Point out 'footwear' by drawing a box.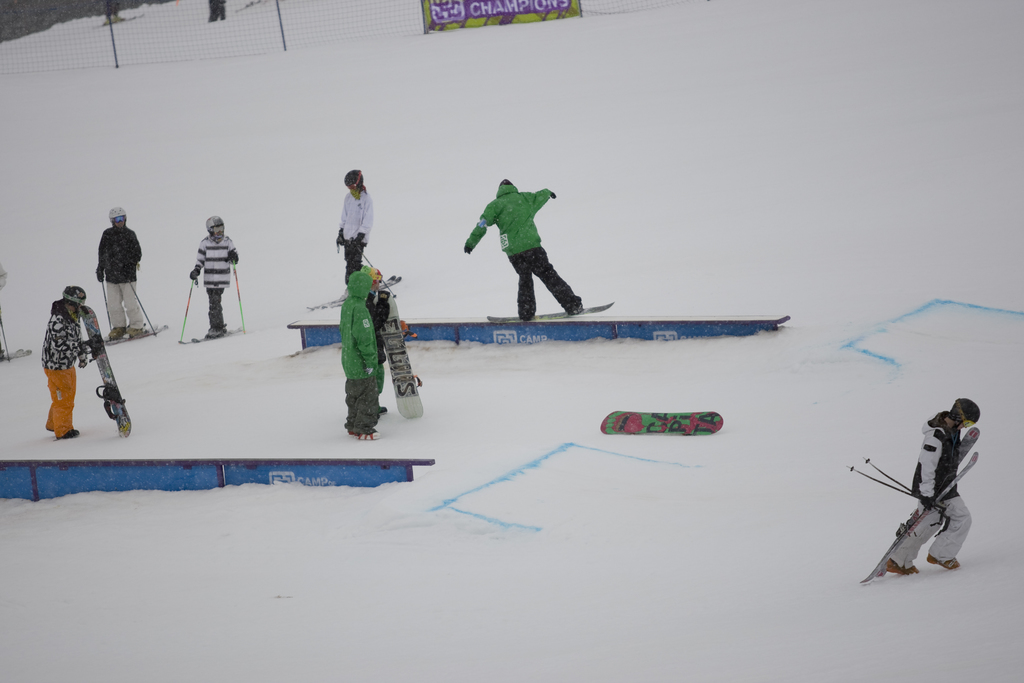
125, 325, 143, 340.
